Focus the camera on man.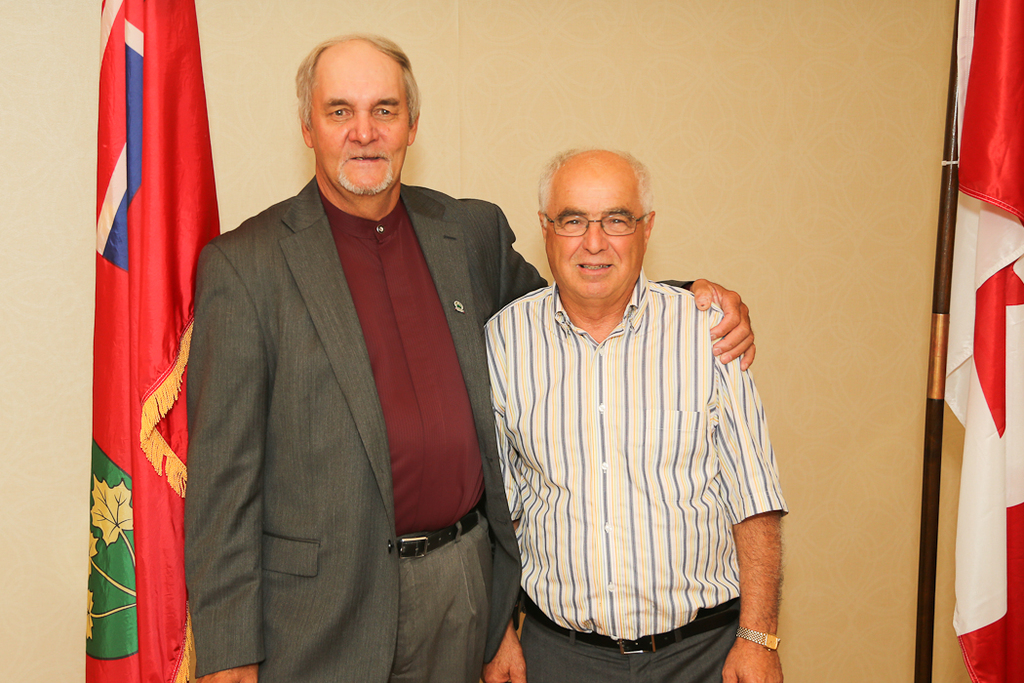
Focus region: 173,22,759,682.
